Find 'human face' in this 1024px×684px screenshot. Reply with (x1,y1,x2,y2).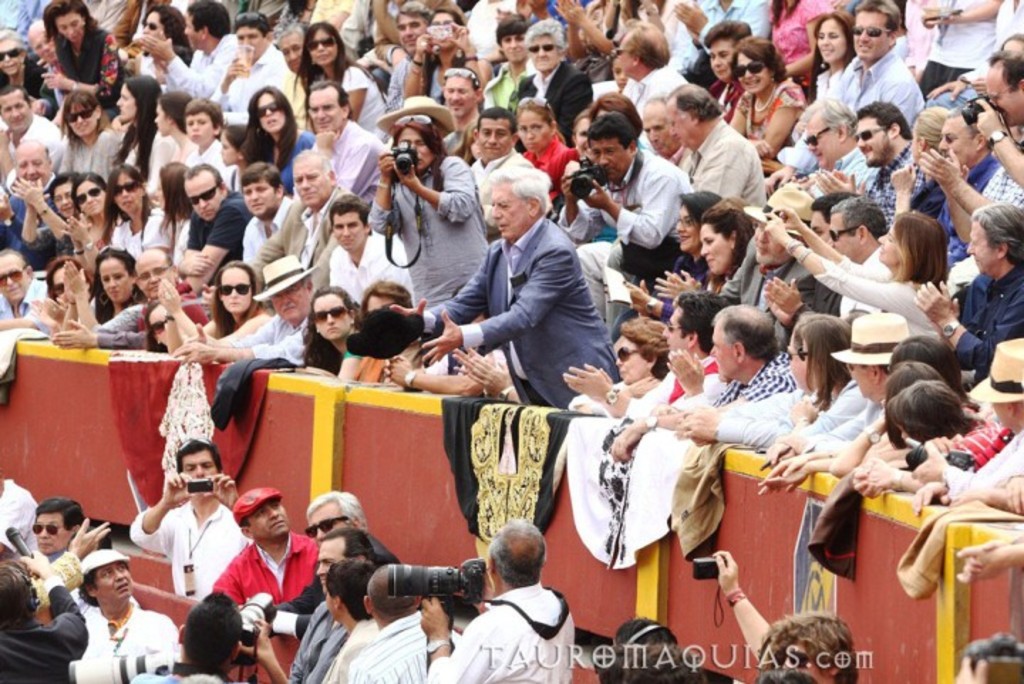
(310,91,344,138).
